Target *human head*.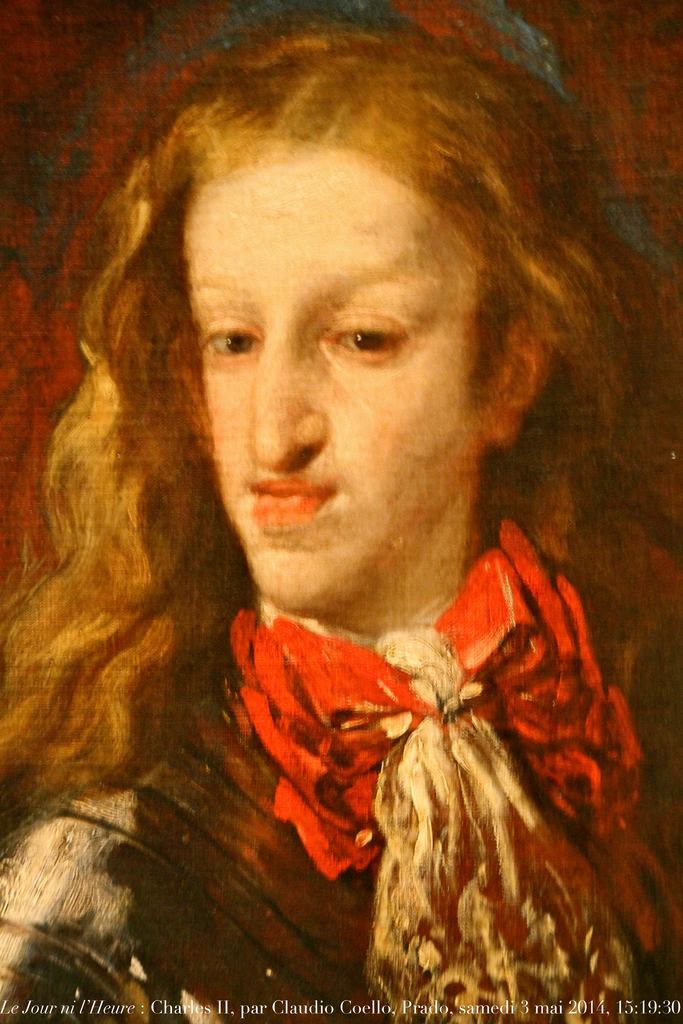
Target region: detection(139, 56, 520, 600).
